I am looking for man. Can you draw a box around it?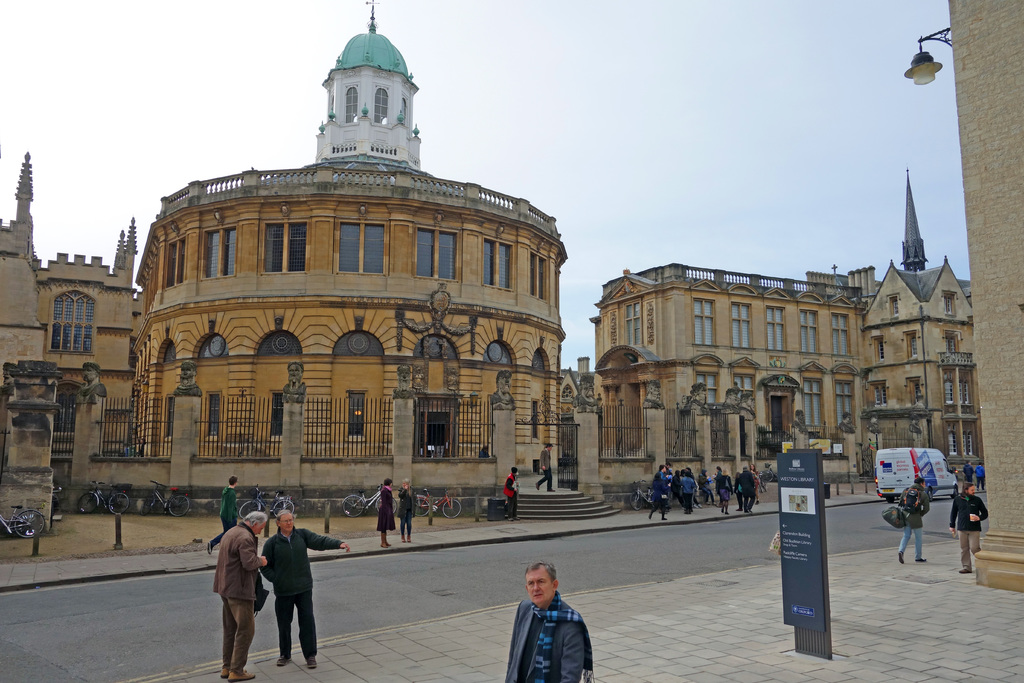
Sure, the bounding box is BBox(214, 504, 270, 680).
